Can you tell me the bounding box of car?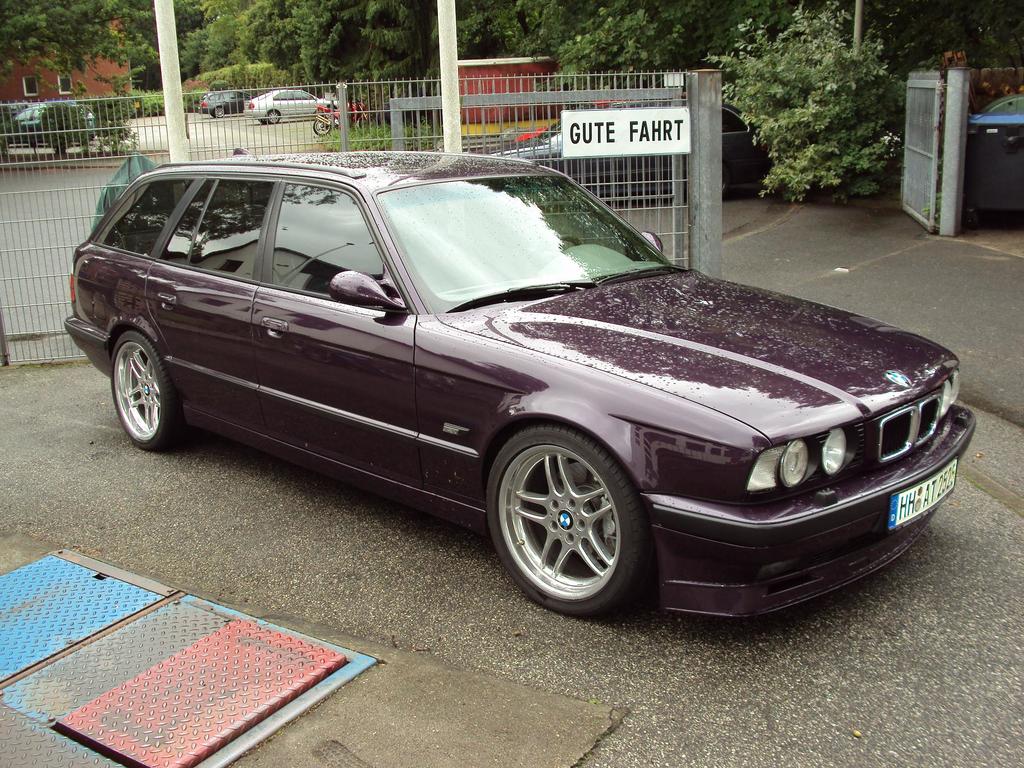
[left=60, top=150, right=976, bottom=621].
